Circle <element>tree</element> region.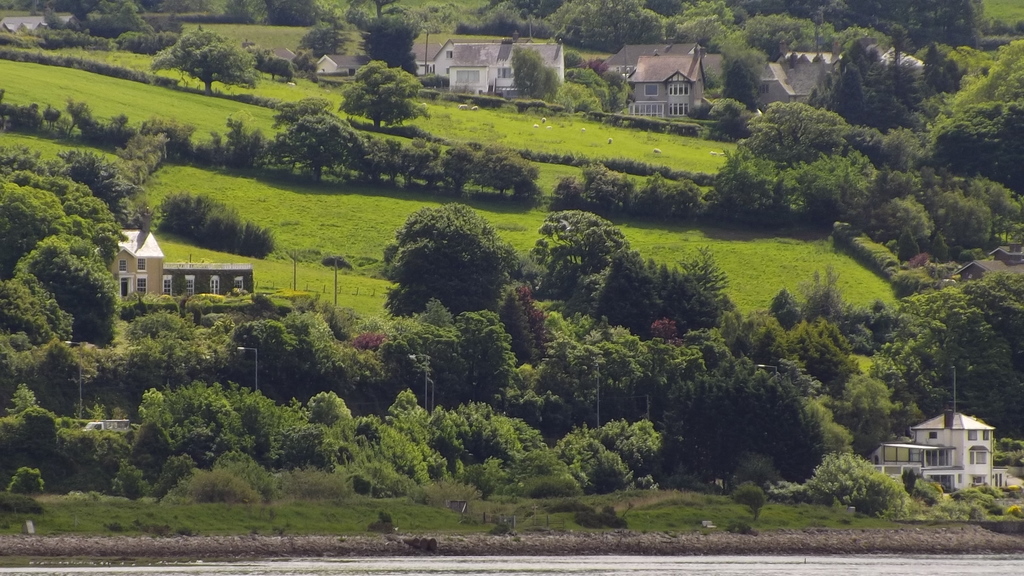
Region: bbox=(708, 91, 973, 284).
